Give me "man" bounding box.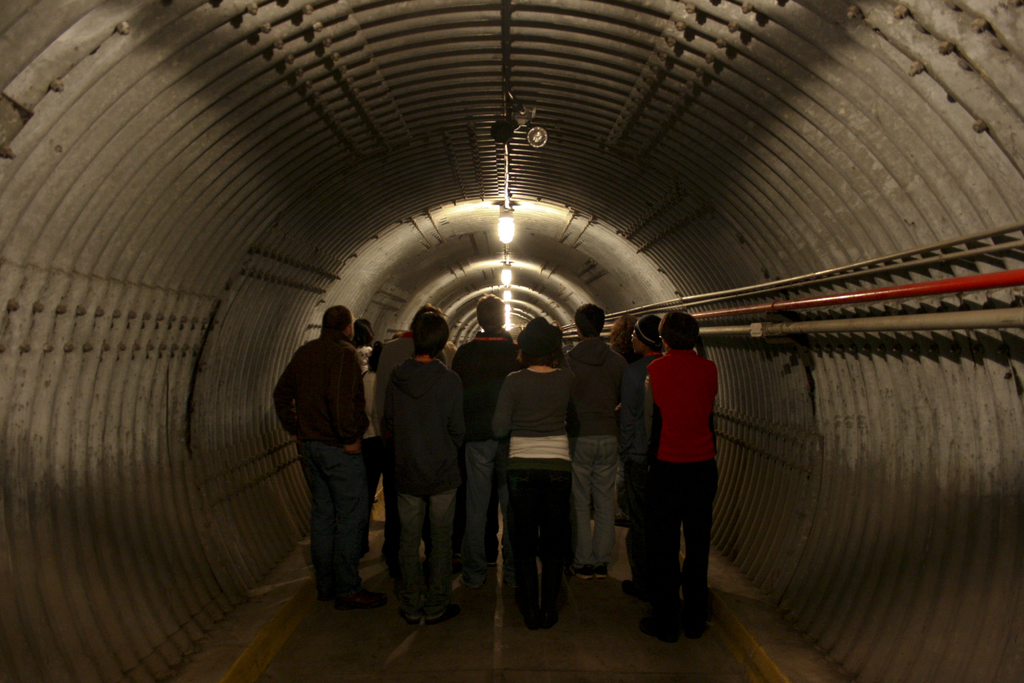
left=378, top=299, right=452, bottom=564.
